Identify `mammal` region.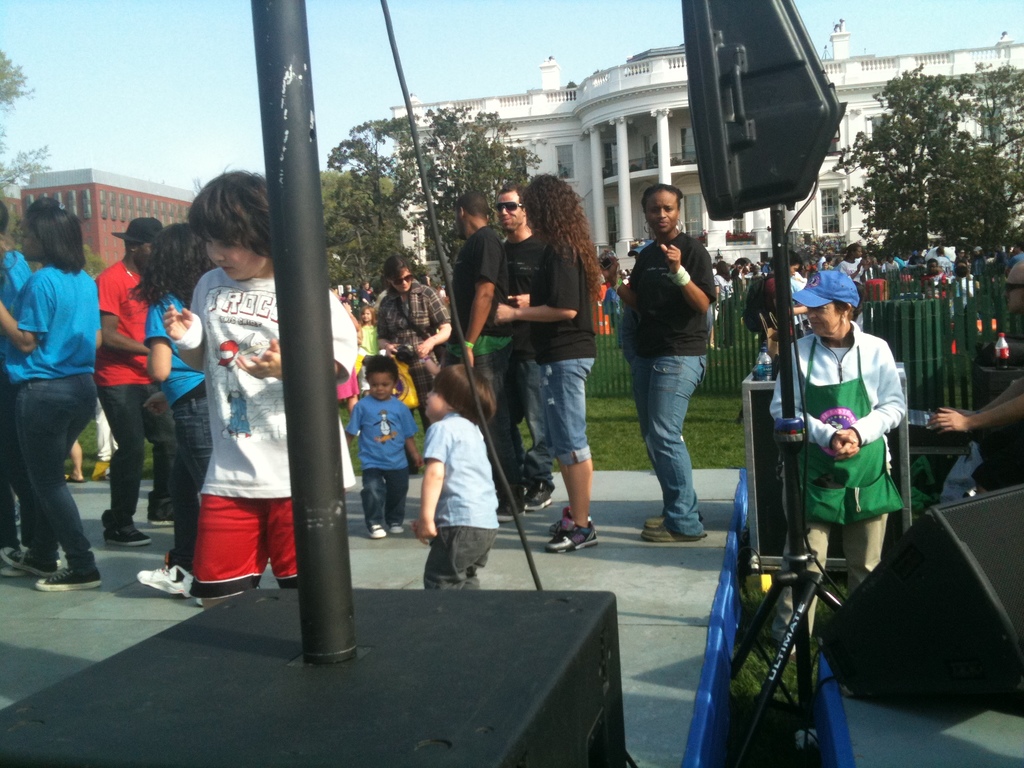
Region: [136,225,212,596].
